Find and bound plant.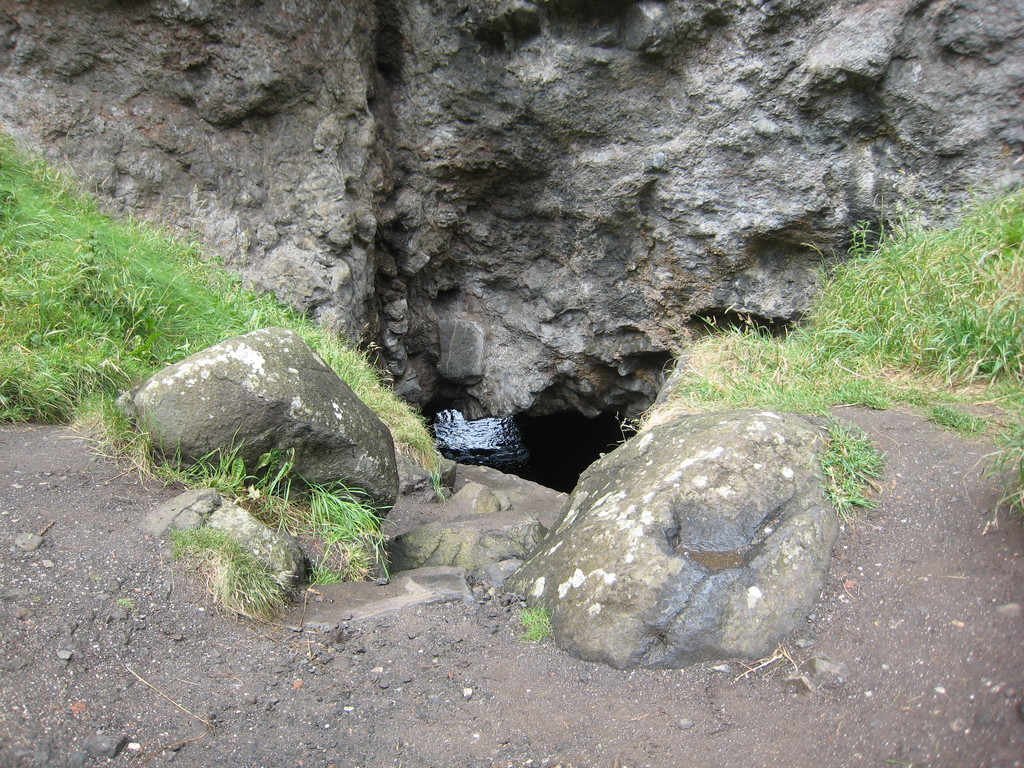
Bound: (left=509, top=601, right=552, bottom=646).
